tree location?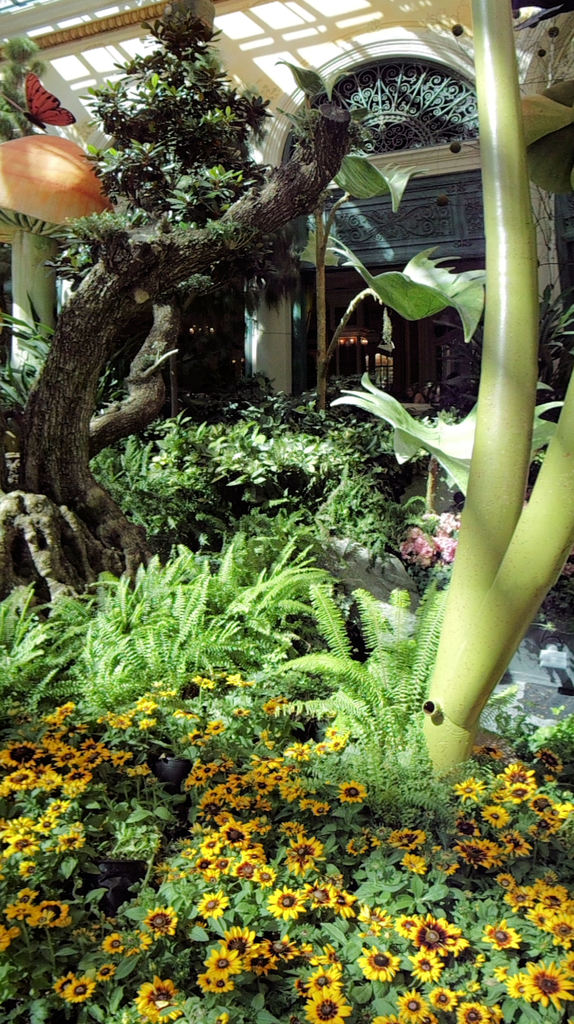
[16,19,348,622]
